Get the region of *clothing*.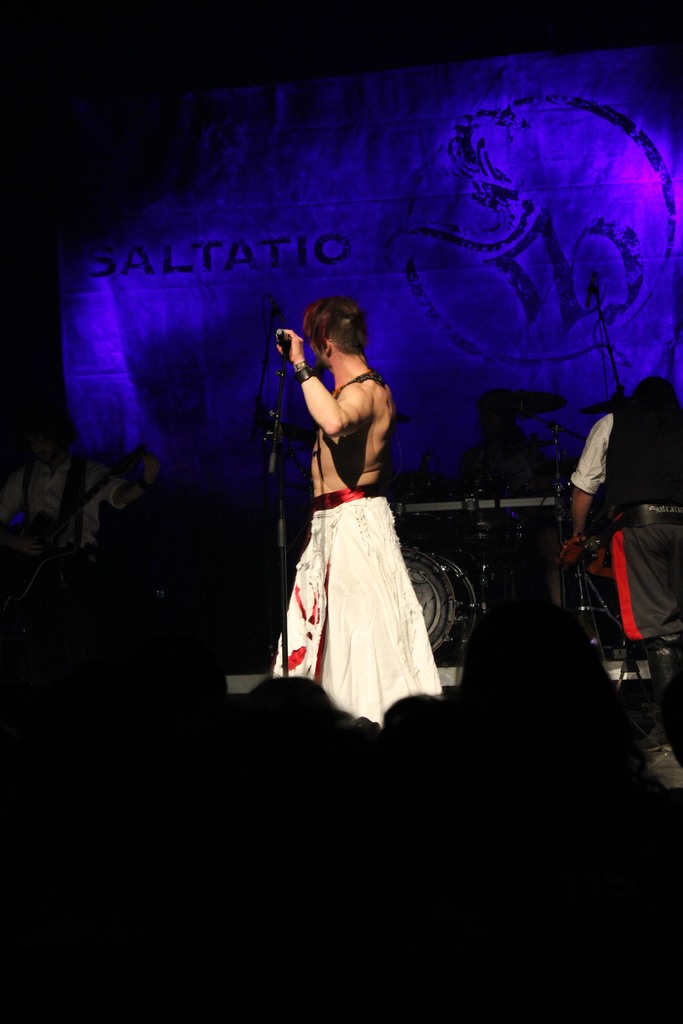
[271,488,445,721].
